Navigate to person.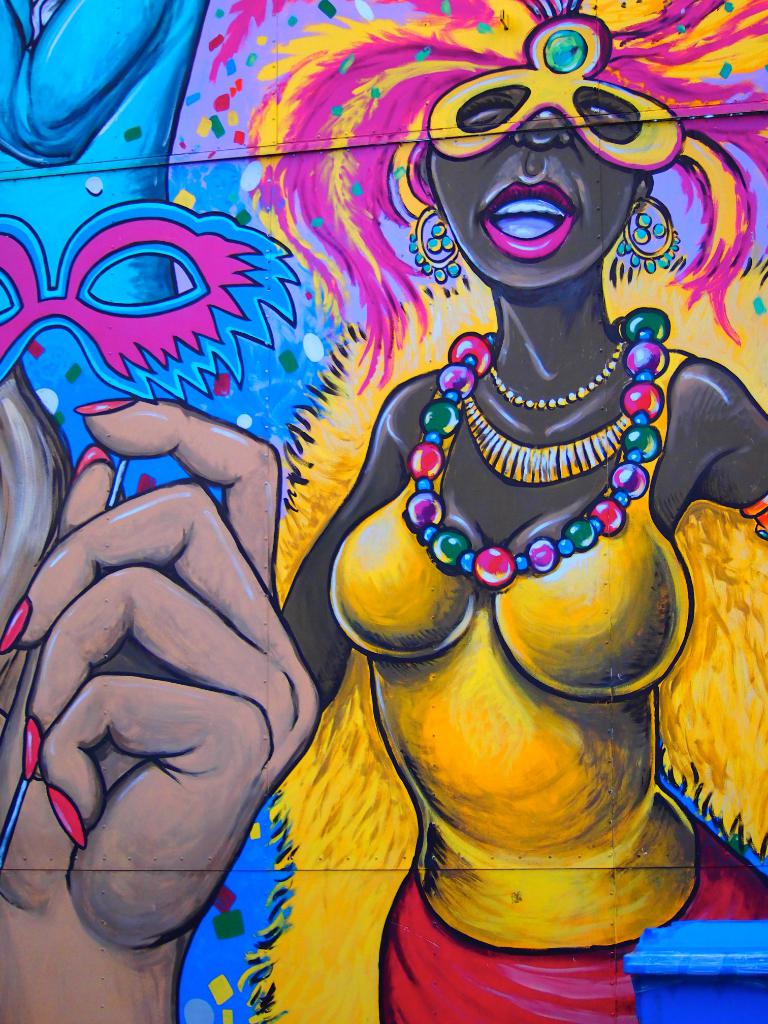
Navigation target: [0, 394, 319, 1022].
